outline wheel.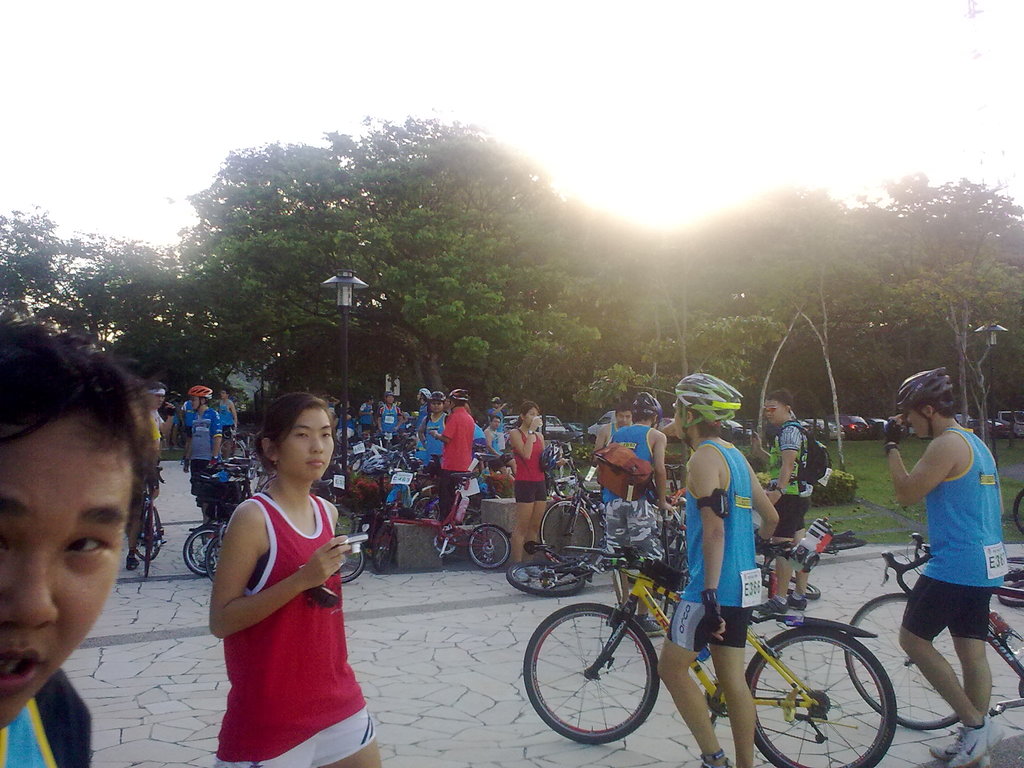
Outline: 843:591:964:733.
